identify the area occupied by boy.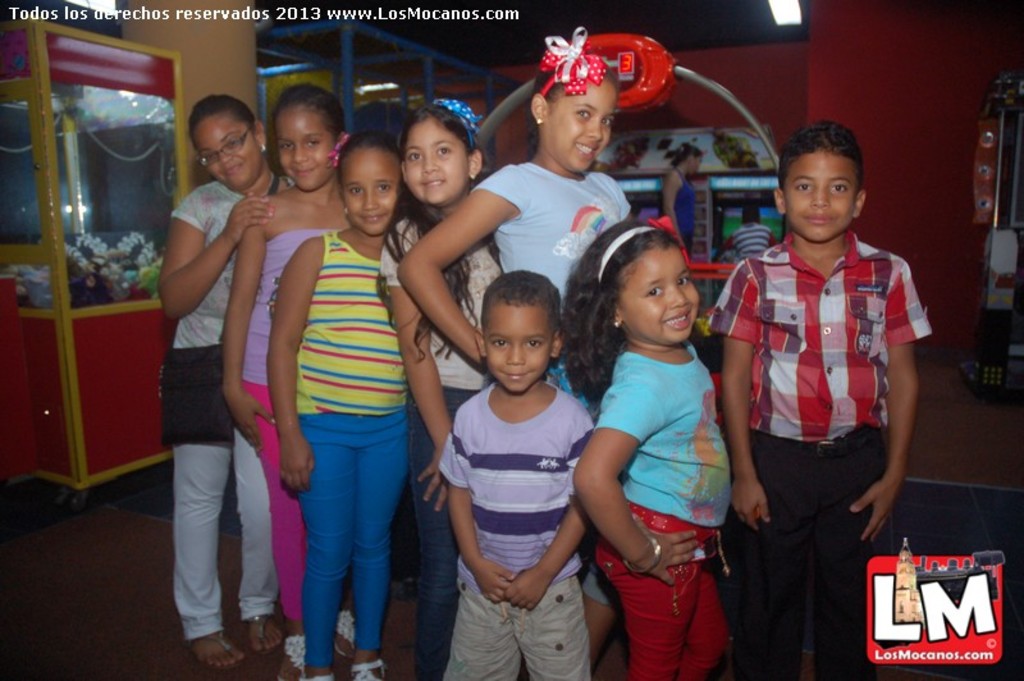
Area: bbox=[719, 197, 780, 259].
